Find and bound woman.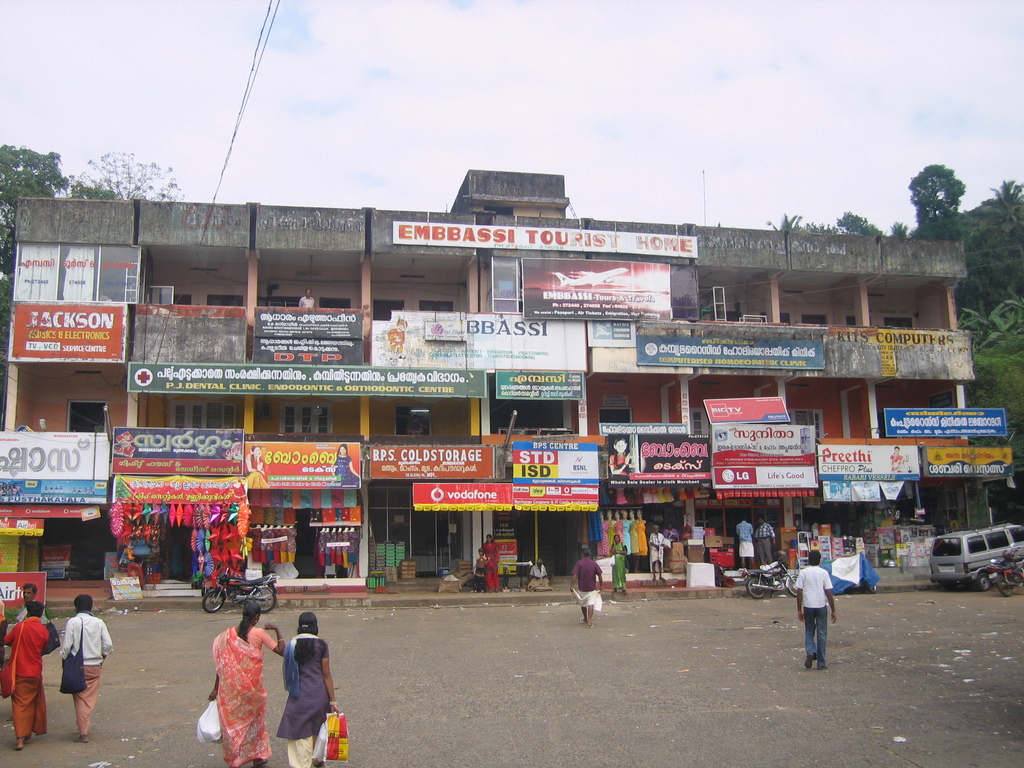
Bound: bbox=[273, 615, 340, 765].
